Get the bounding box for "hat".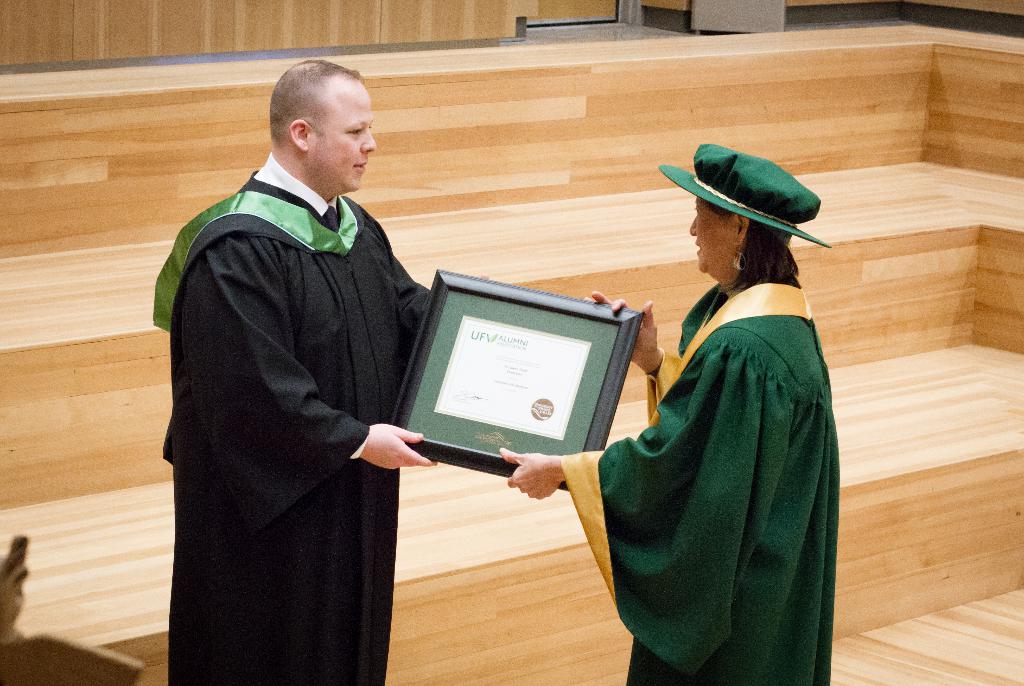
region(660, 142, 829, 248).
